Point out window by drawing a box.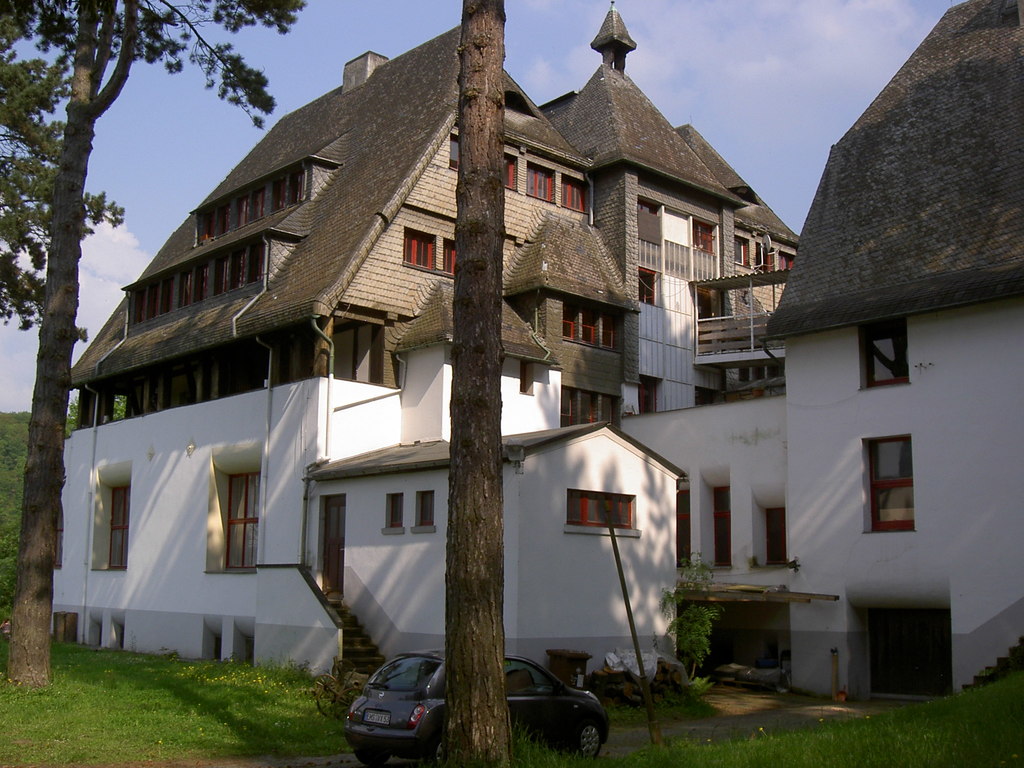
<bbox>638, 265, 657, 307</bbox>.
